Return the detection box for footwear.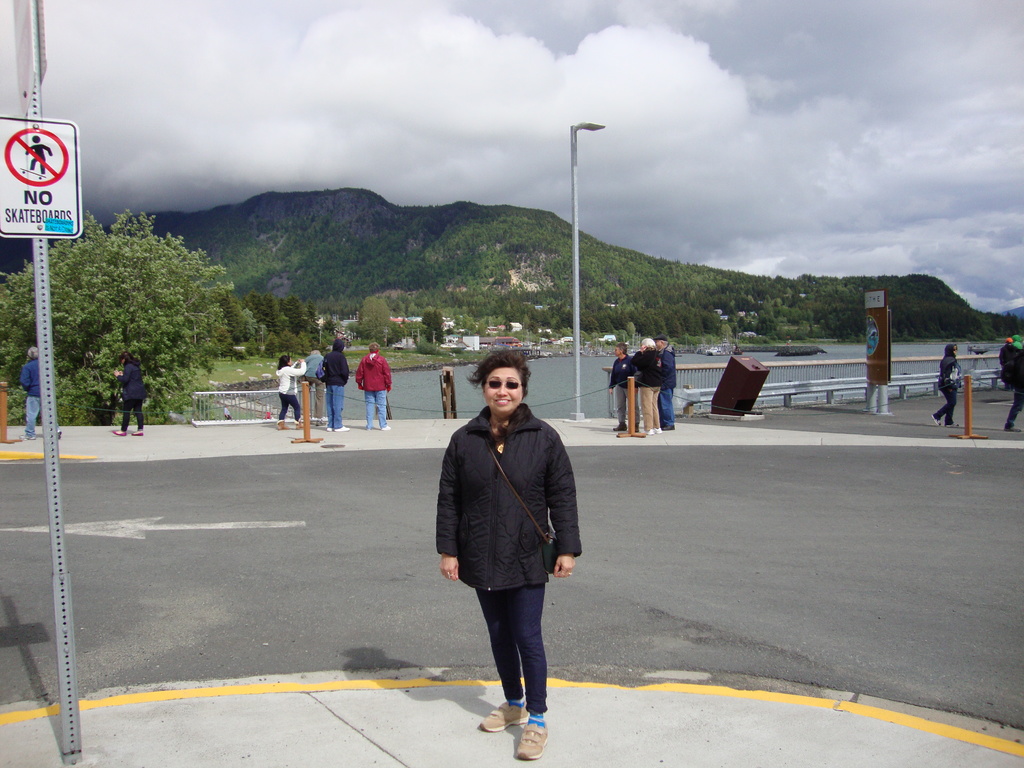
Rect(276, 421, 289, 431).
